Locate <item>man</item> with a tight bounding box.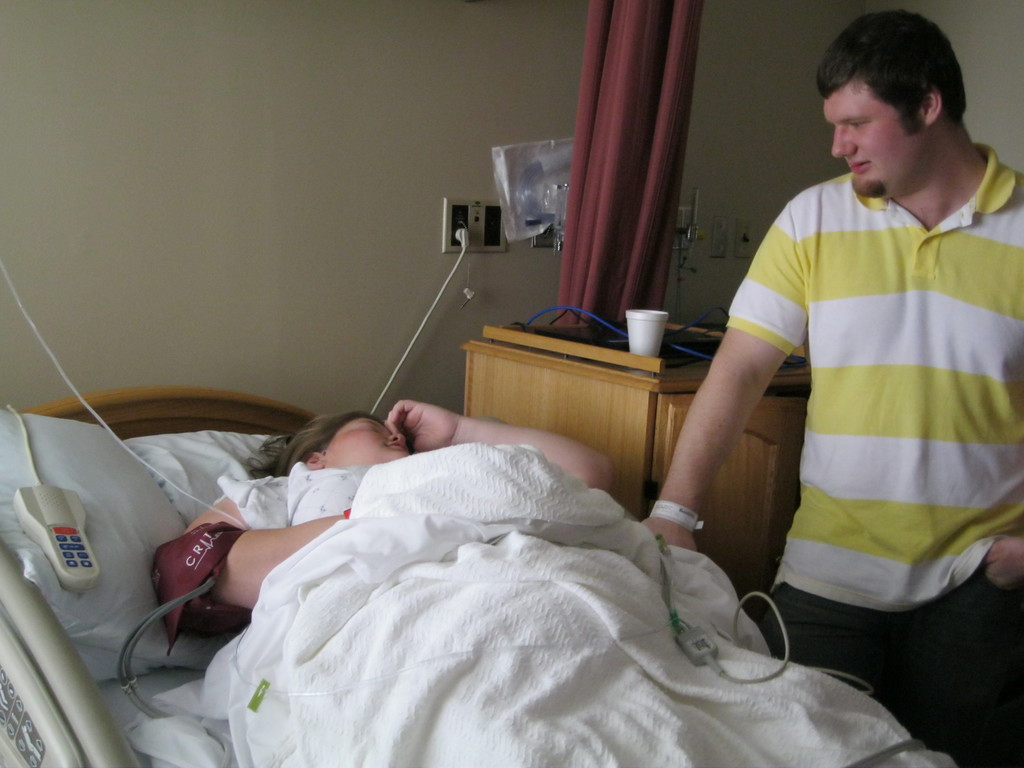
648, 8, 1023, 765.
